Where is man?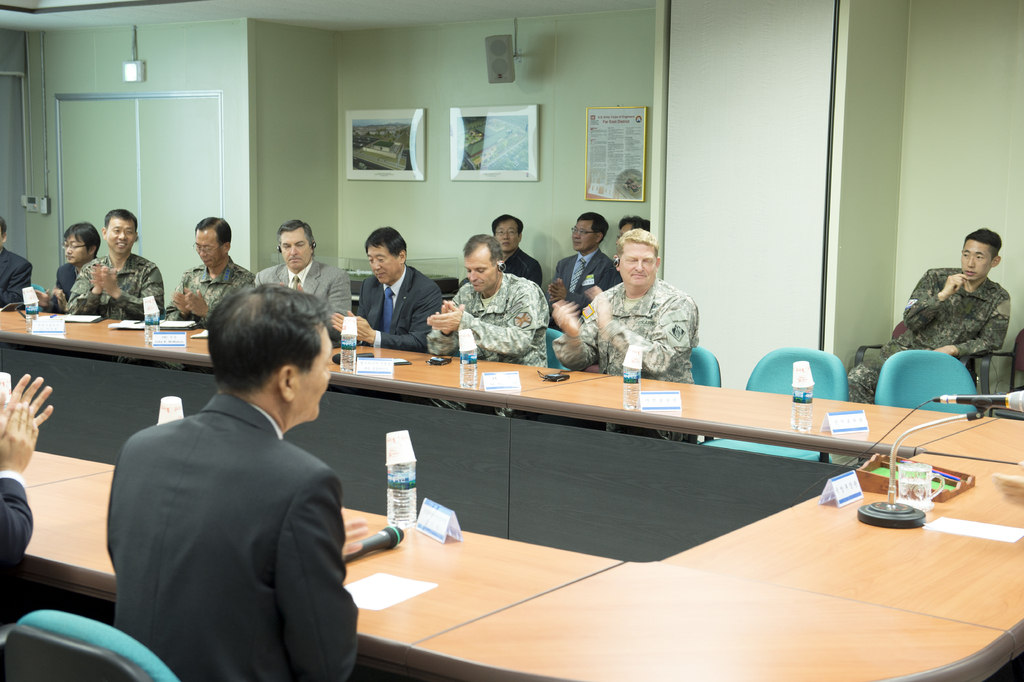
<region>547, 211, 622, 322</region>.
